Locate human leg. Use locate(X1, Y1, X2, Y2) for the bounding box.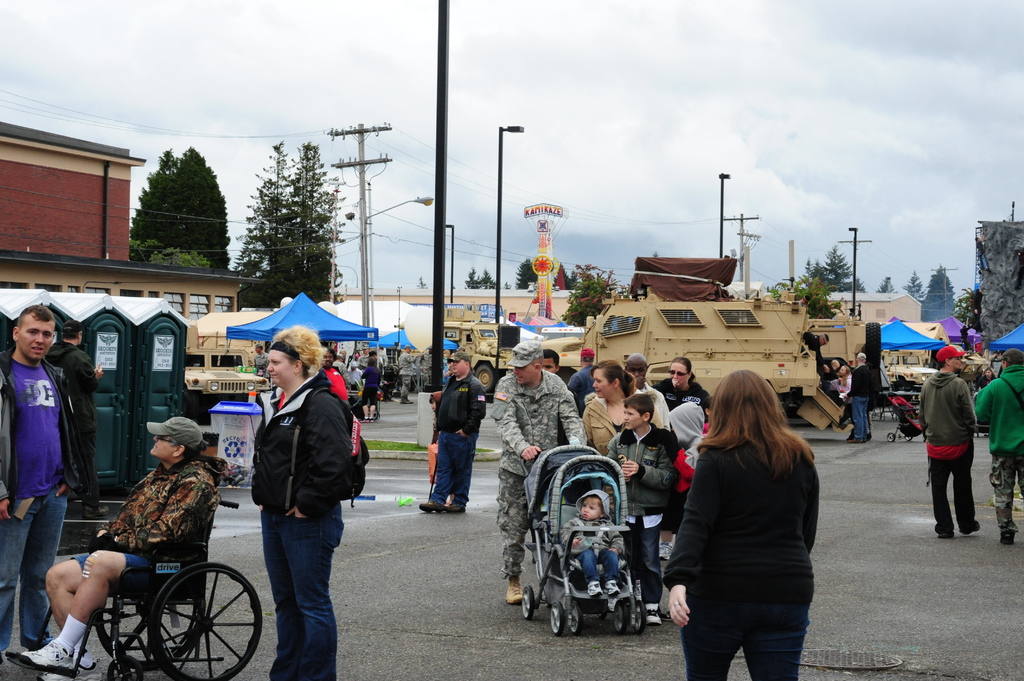
locate(6, 550, 152, 667).
